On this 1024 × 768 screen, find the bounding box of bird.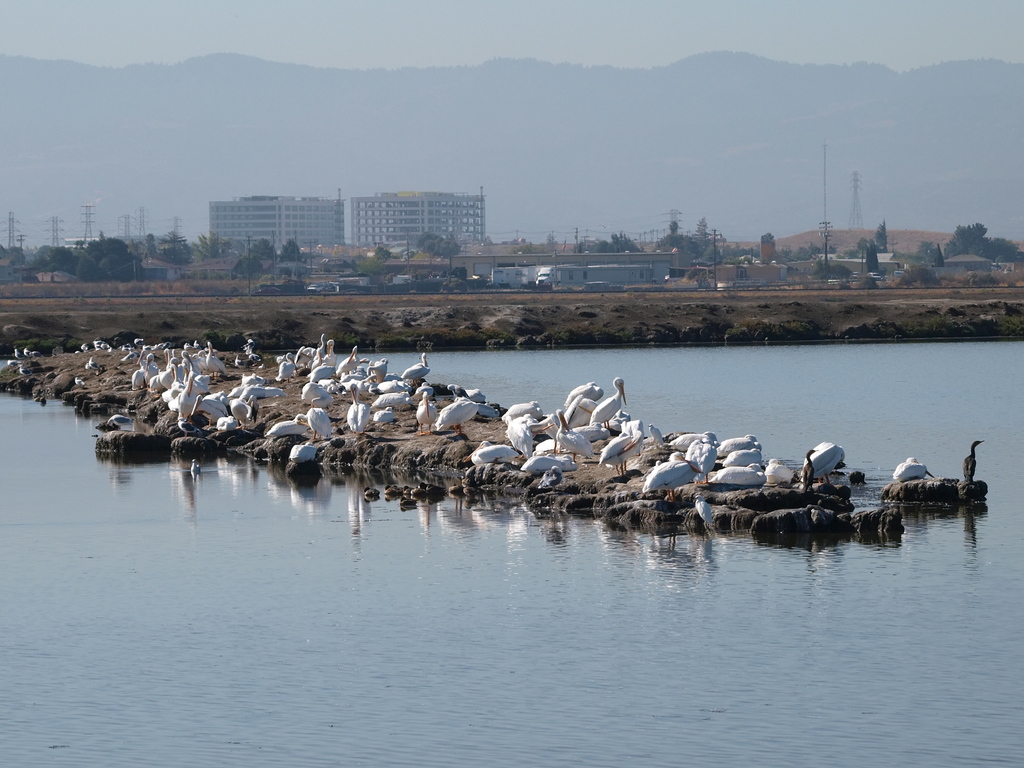
Bounding box: [295, 343, 310, 371].
